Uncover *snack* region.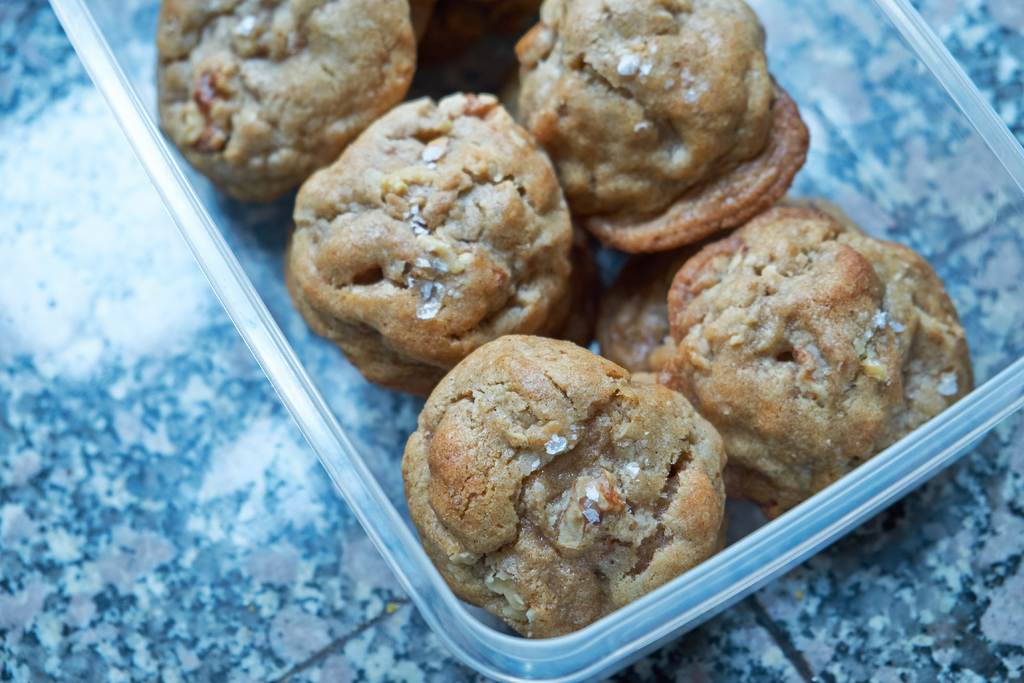
Uncovered: l=150, t=0, r=419, b=201.
